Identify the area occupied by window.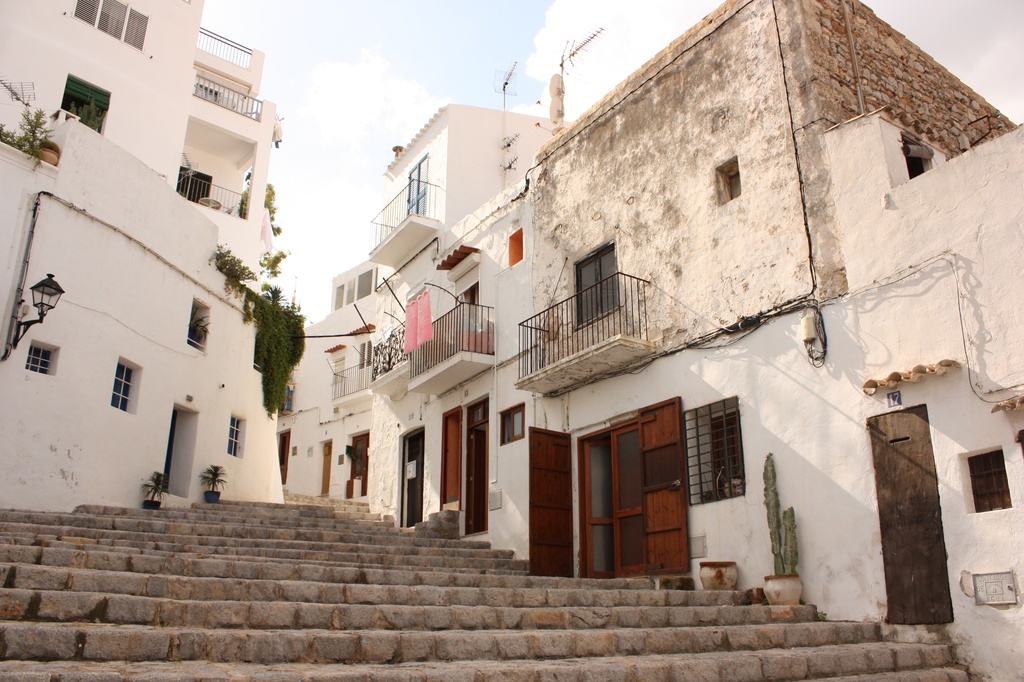
Area: [x1=228, y1=410, x2=243, y2=463].
